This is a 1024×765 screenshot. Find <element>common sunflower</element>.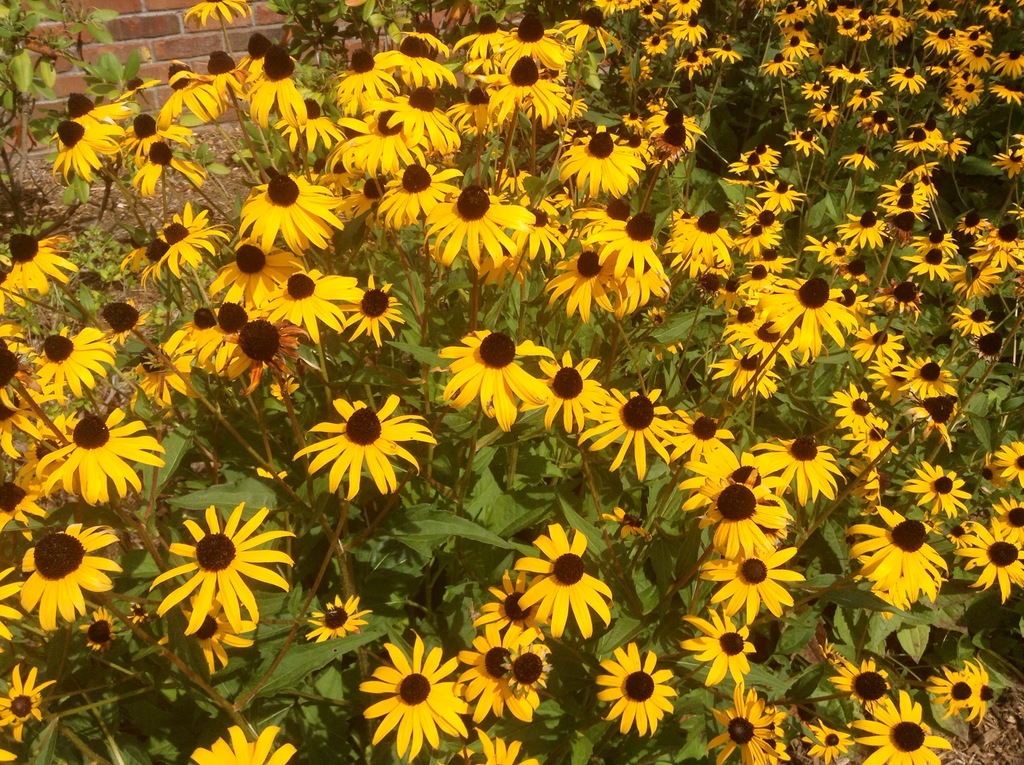
Bounding box: 845 495 949 599.
